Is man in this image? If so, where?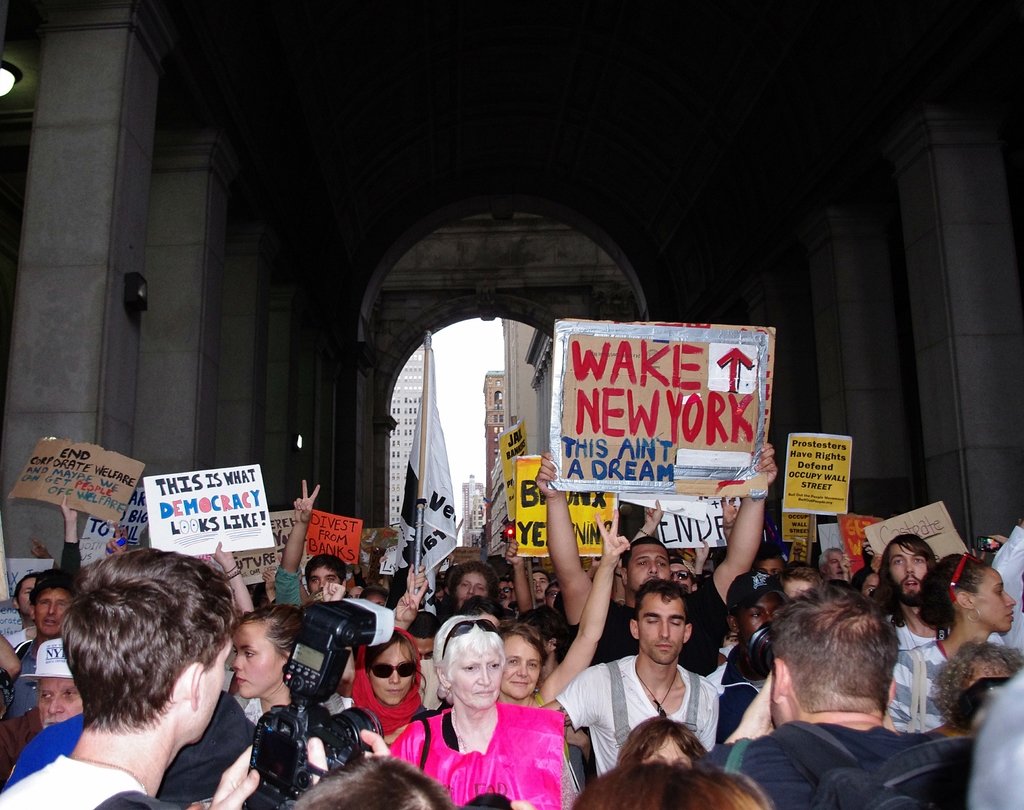
Yes, at bbox(348, 585, 365, 599).
